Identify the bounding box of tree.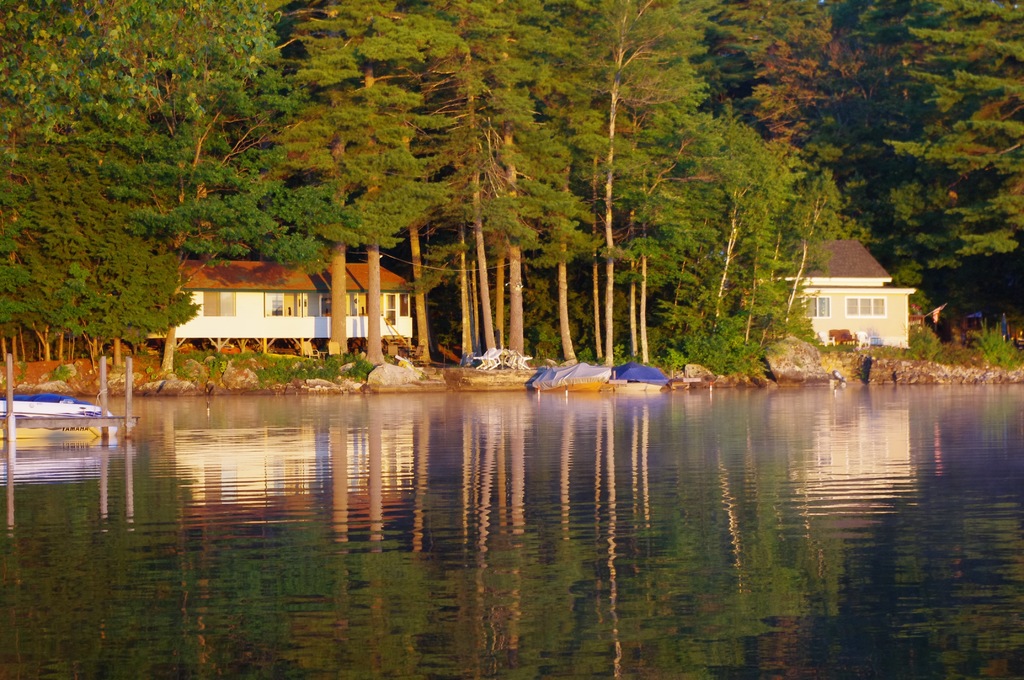
l=742, t=0, r=890, b=242.
